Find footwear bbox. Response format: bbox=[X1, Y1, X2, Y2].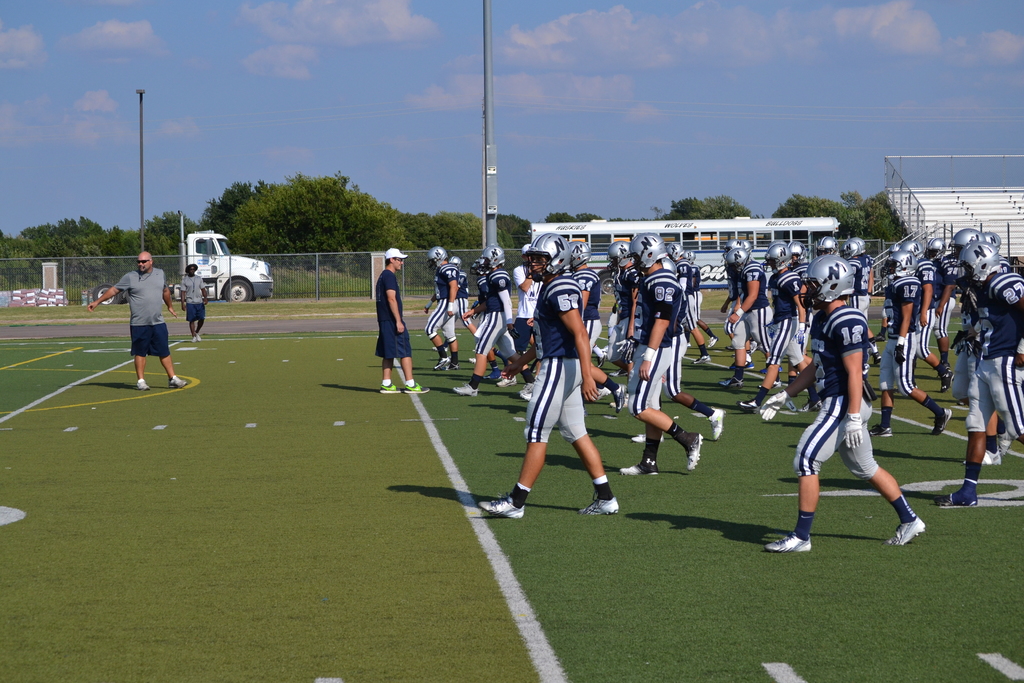
bbox=[435, 358, 449, 371].
